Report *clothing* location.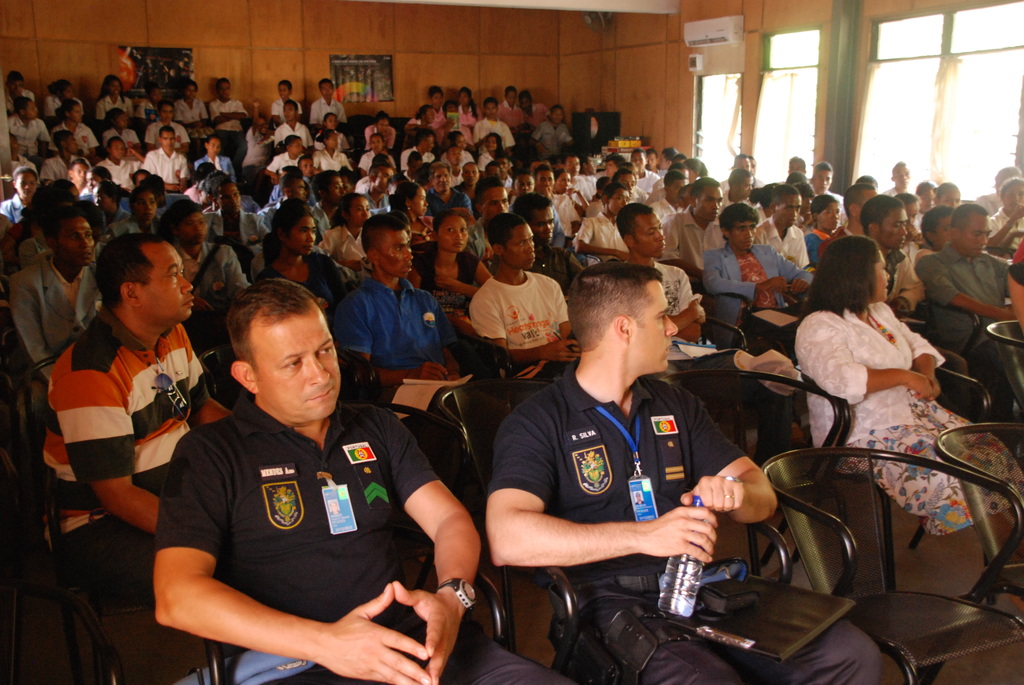
Report: [x1=649, y1=262, x2=698, y2=333].
